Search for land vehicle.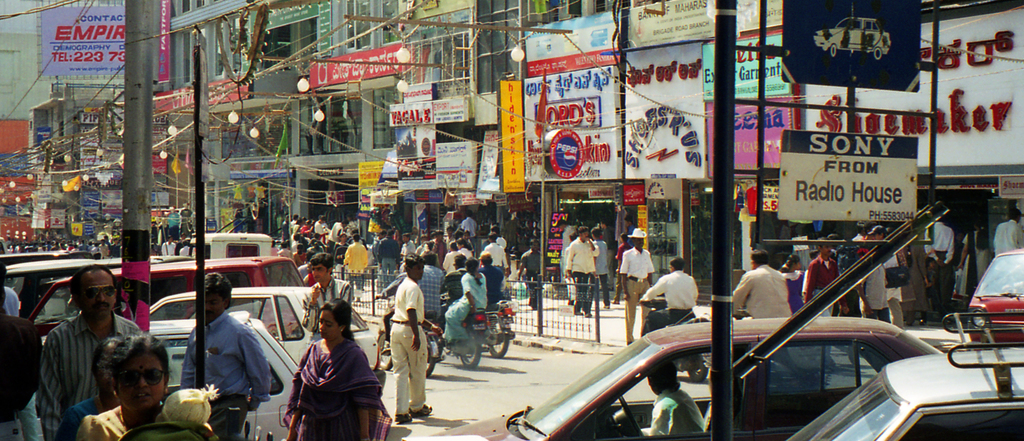
Found at BBox(964, 246, 1023, 346).
